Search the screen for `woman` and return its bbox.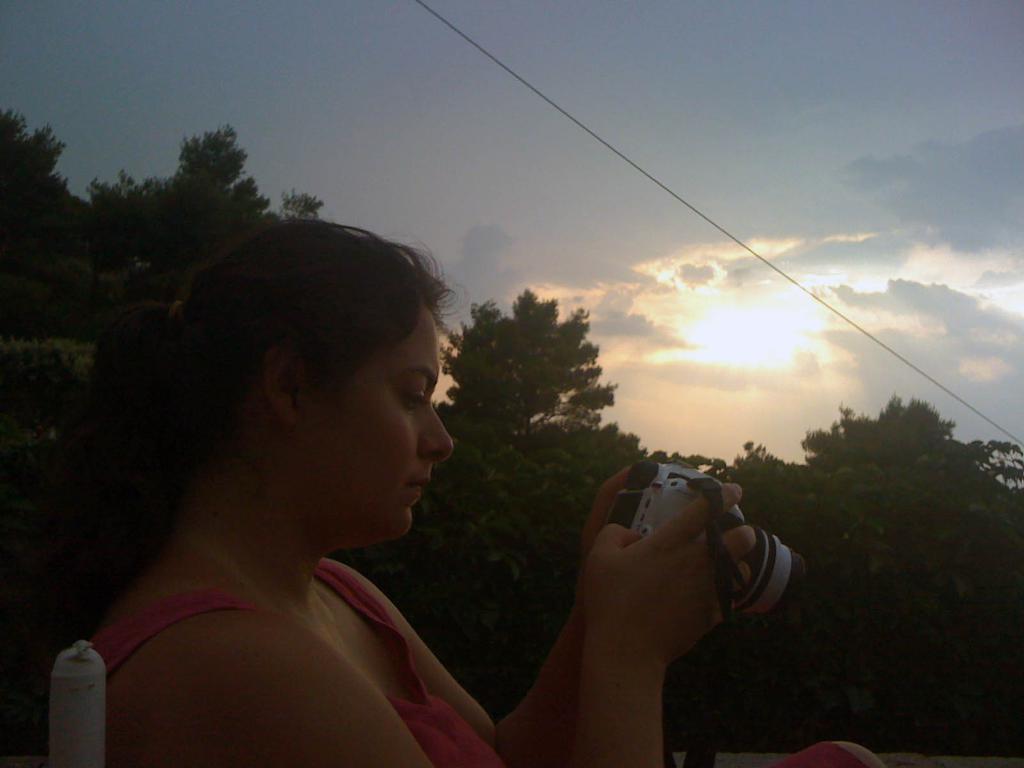
Found: x1=131 y1=220 x2=759 y2=767.
